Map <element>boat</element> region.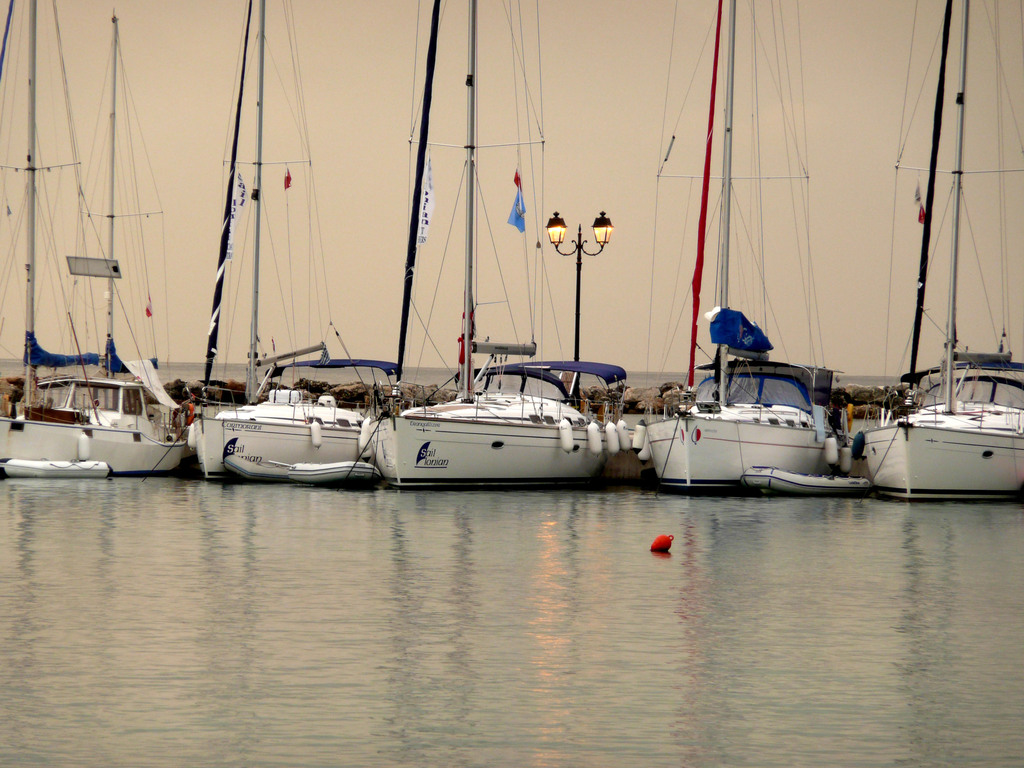
Mapped to region(0, 0, 189, 477).
